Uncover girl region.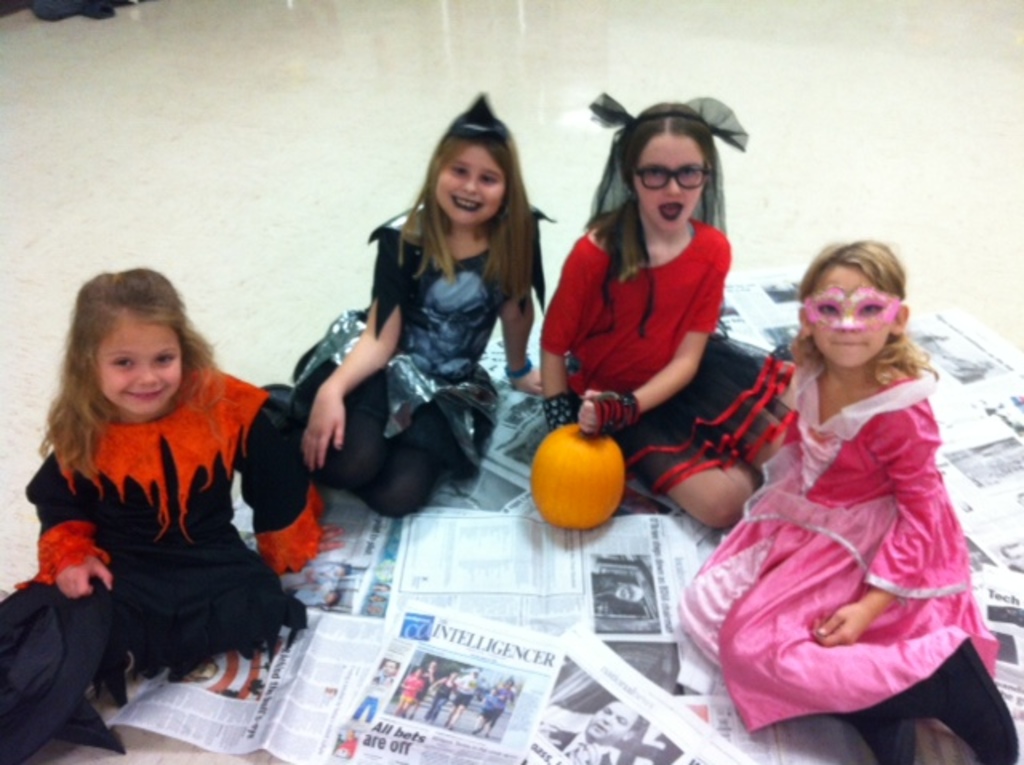
Uncovered: region(666, 229, 1016, 763).
